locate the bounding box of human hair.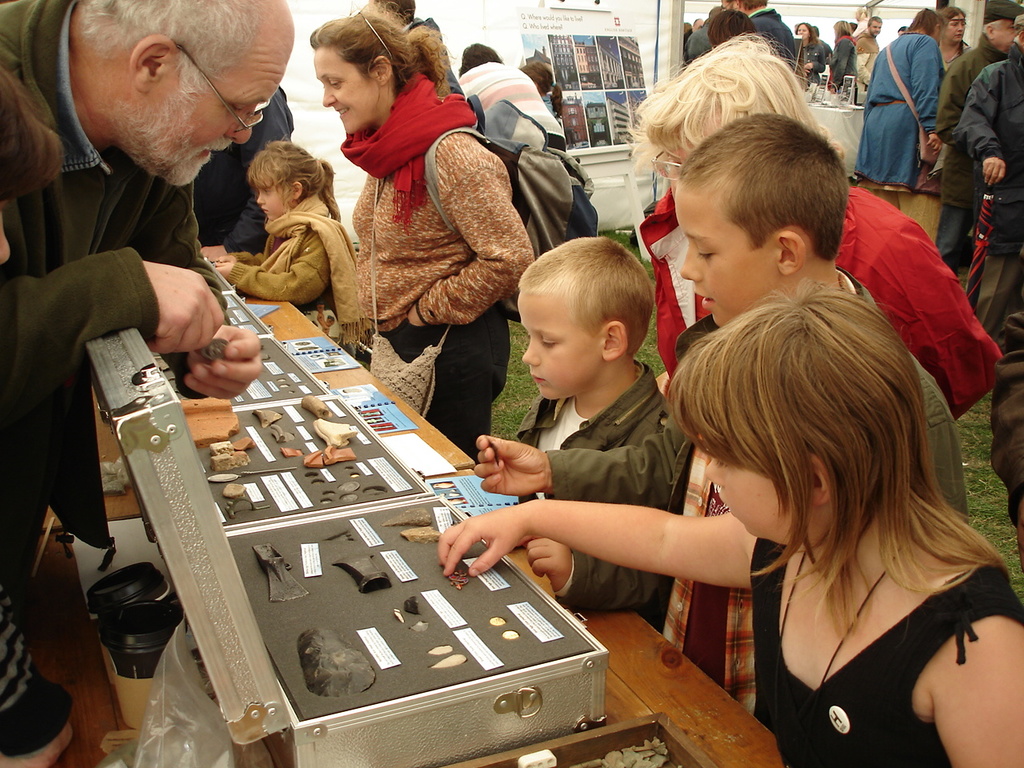
Bounding box: (310,0,457,114).
